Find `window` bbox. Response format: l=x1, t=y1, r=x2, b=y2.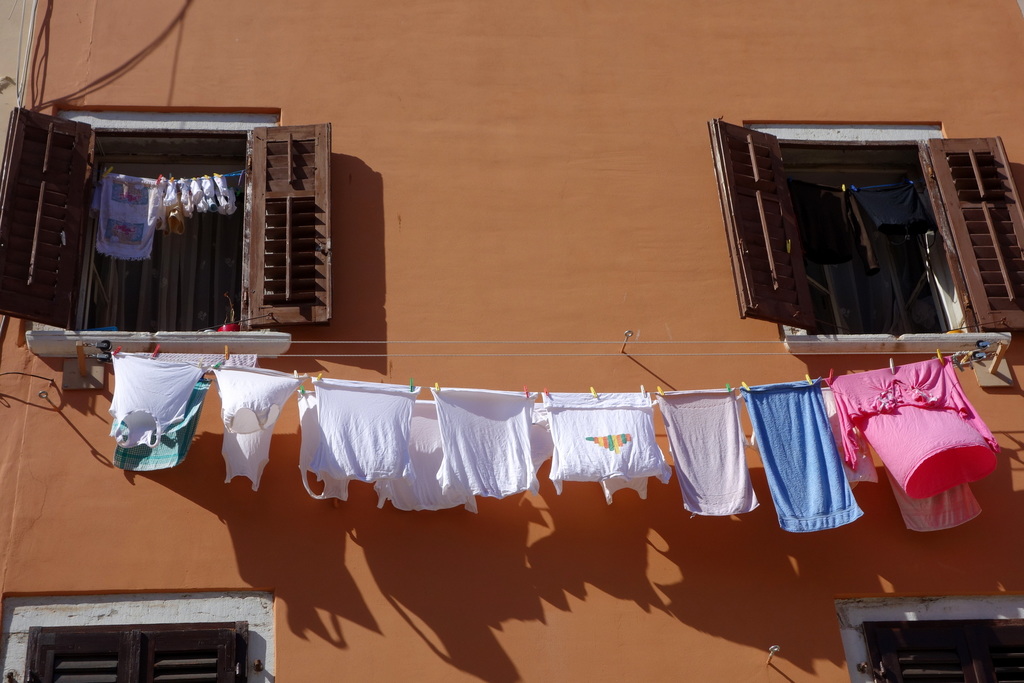
l=836, t=590, r=1023, b=682.
